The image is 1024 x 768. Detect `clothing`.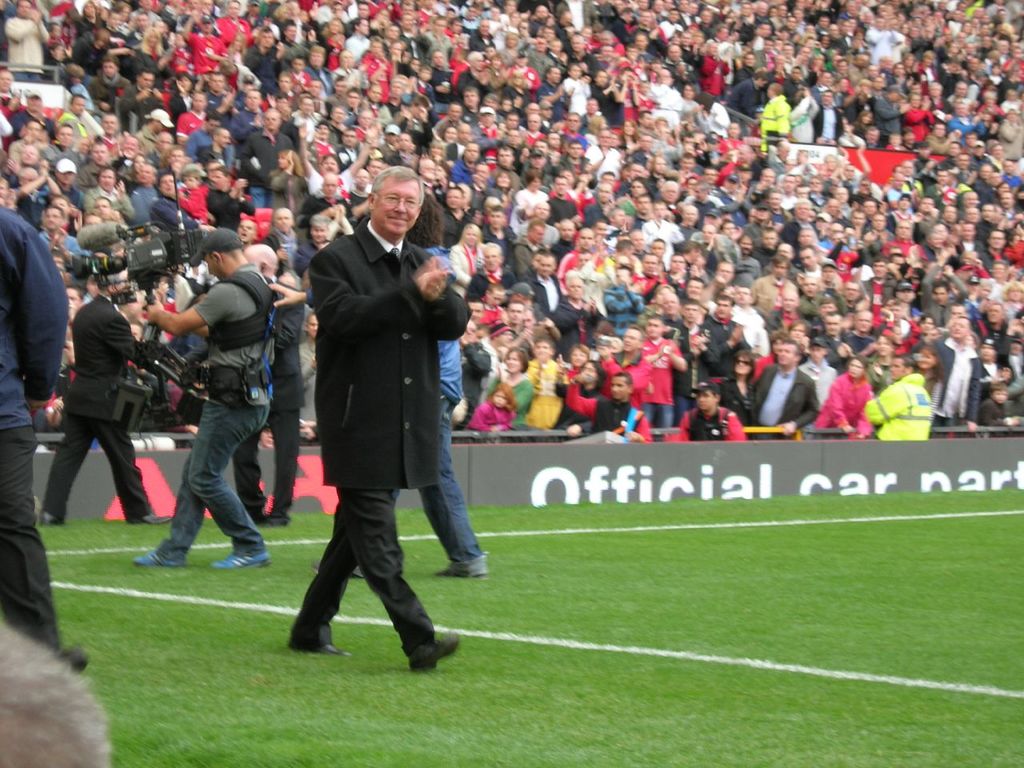
Detection: bbox=(41, 143, 83, 178).
